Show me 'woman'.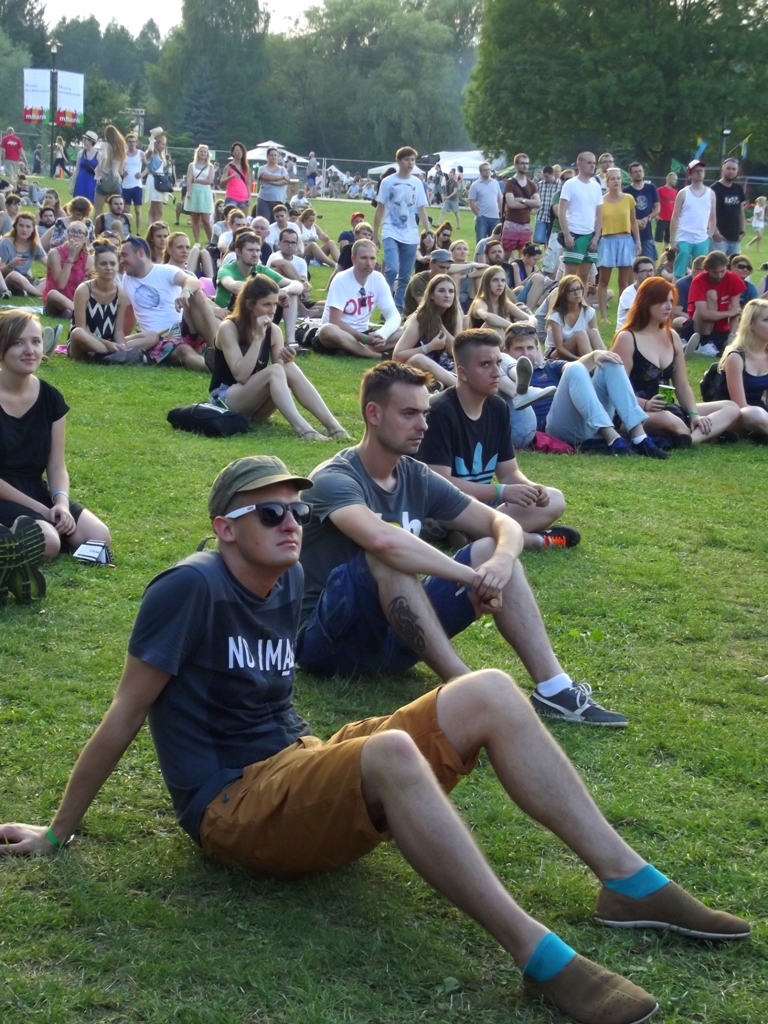
'woman' is here: {"x1": 449, "y1": 235, "x2": 481, "y2": 310}.
